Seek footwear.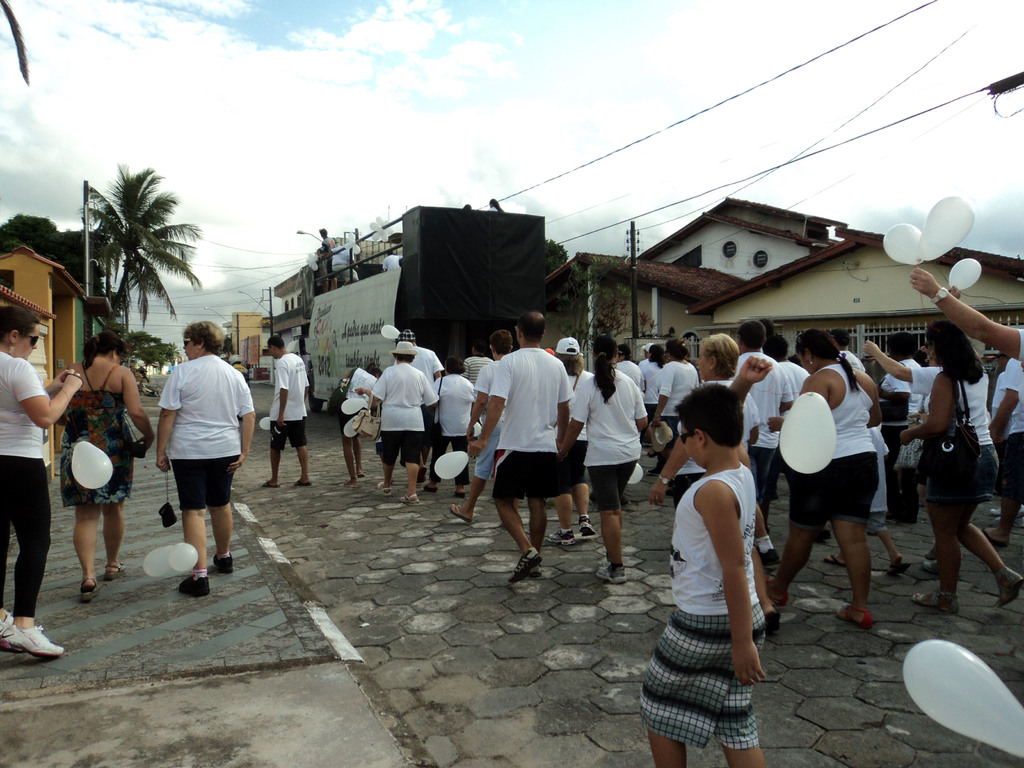
Rect(646, 447, 655, 458).
